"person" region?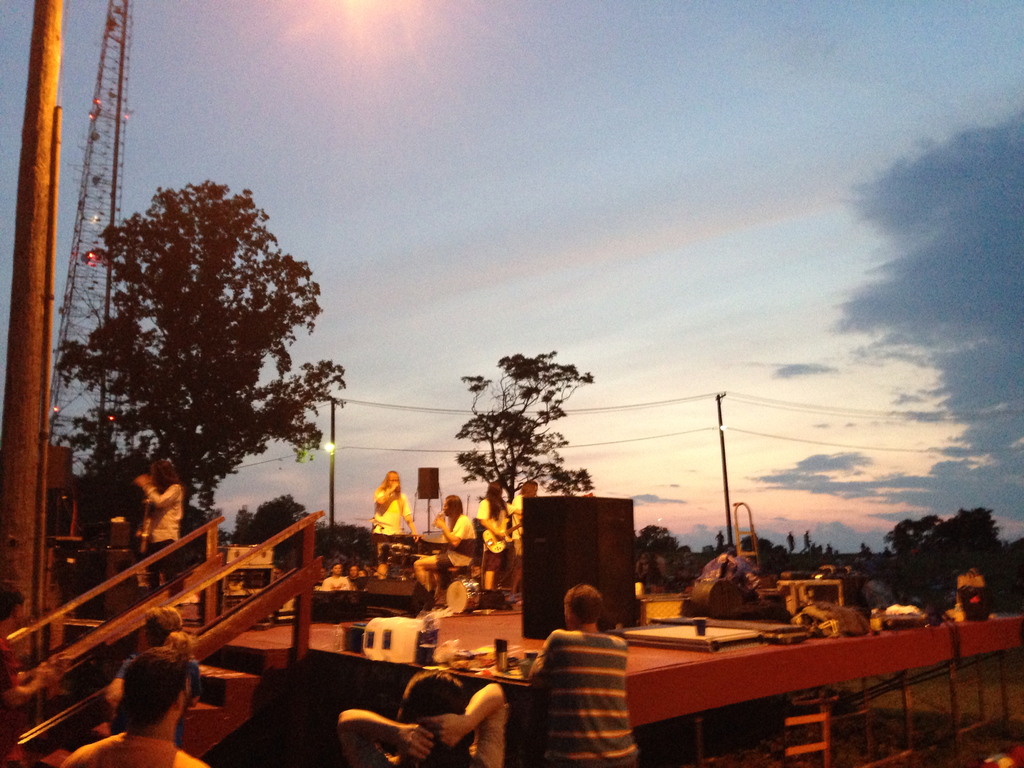
locate(424, 492, 483, 611)
